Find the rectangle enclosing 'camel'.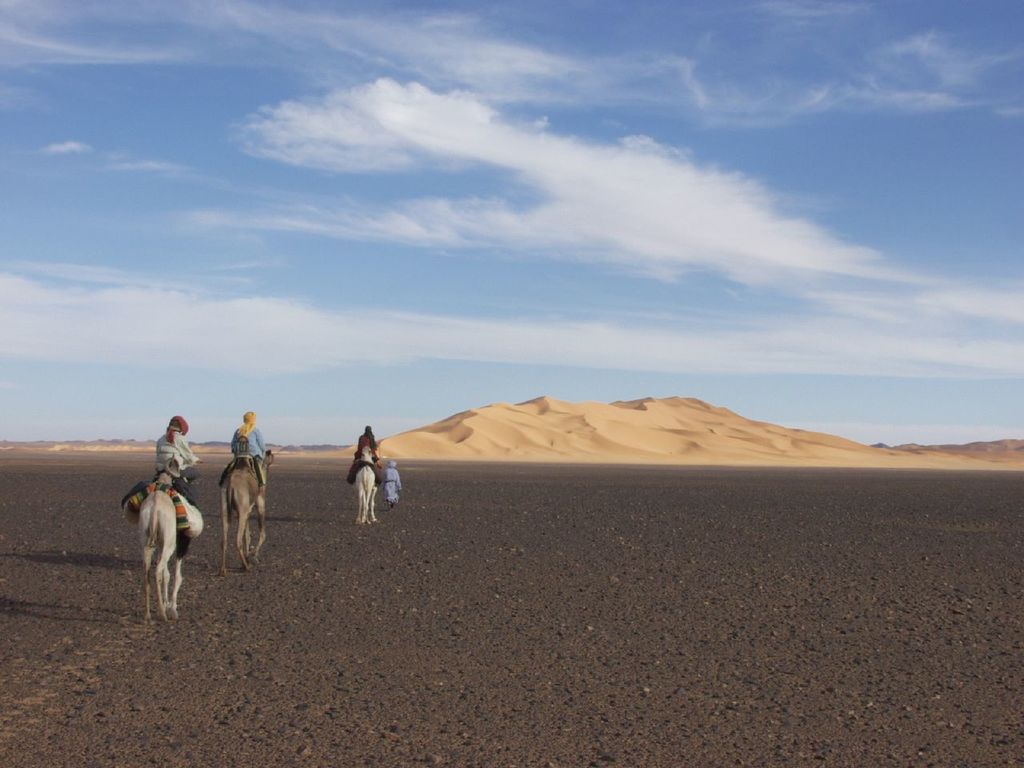
region(135, 473, 205, 623).
